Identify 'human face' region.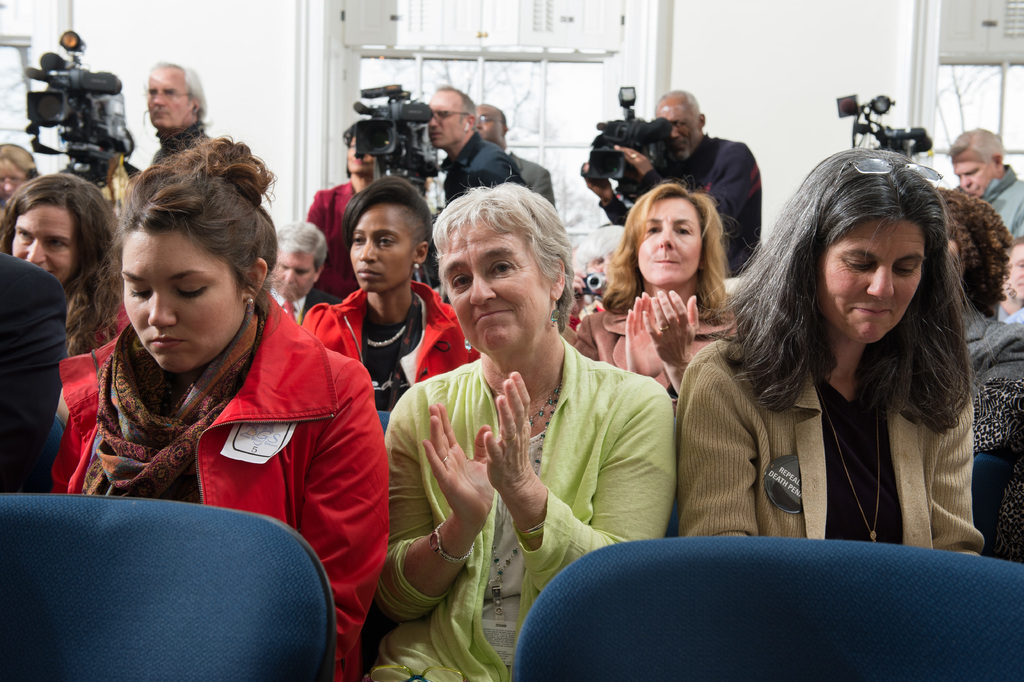
Region: left=632, top=194, right=703, bottom=288.
